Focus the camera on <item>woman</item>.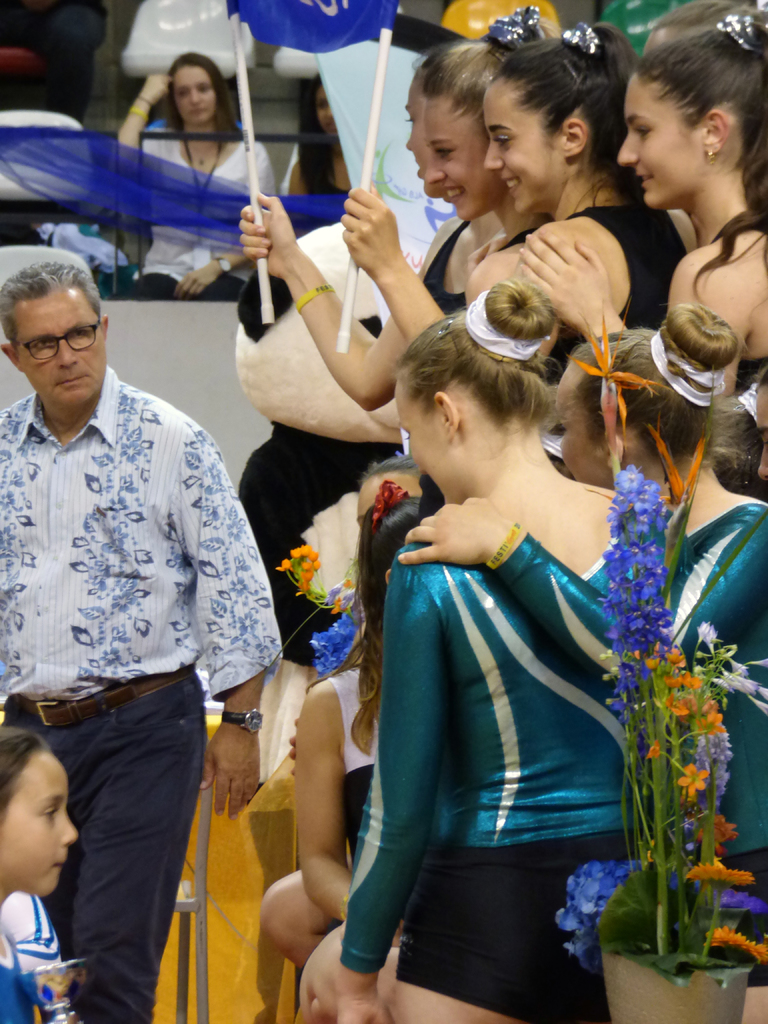
Focus region: l=287, t=72, r=348, b=198.
